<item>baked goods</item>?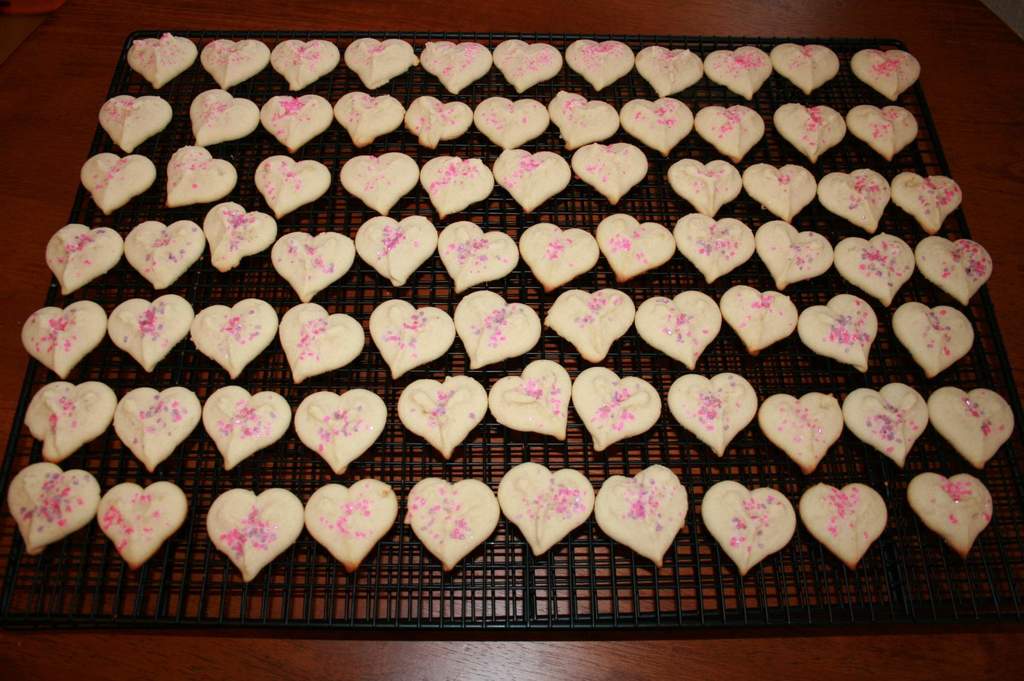
rect(913, 238, 995, 307)
